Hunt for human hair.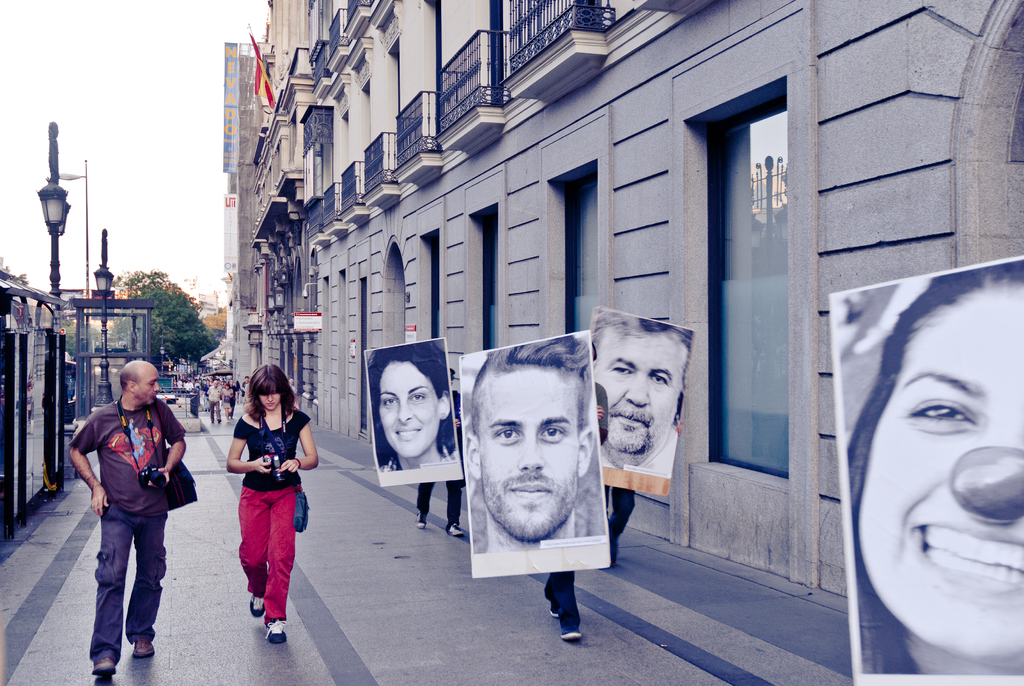
Hunted down at Rect(241, 363, 300, 421).
